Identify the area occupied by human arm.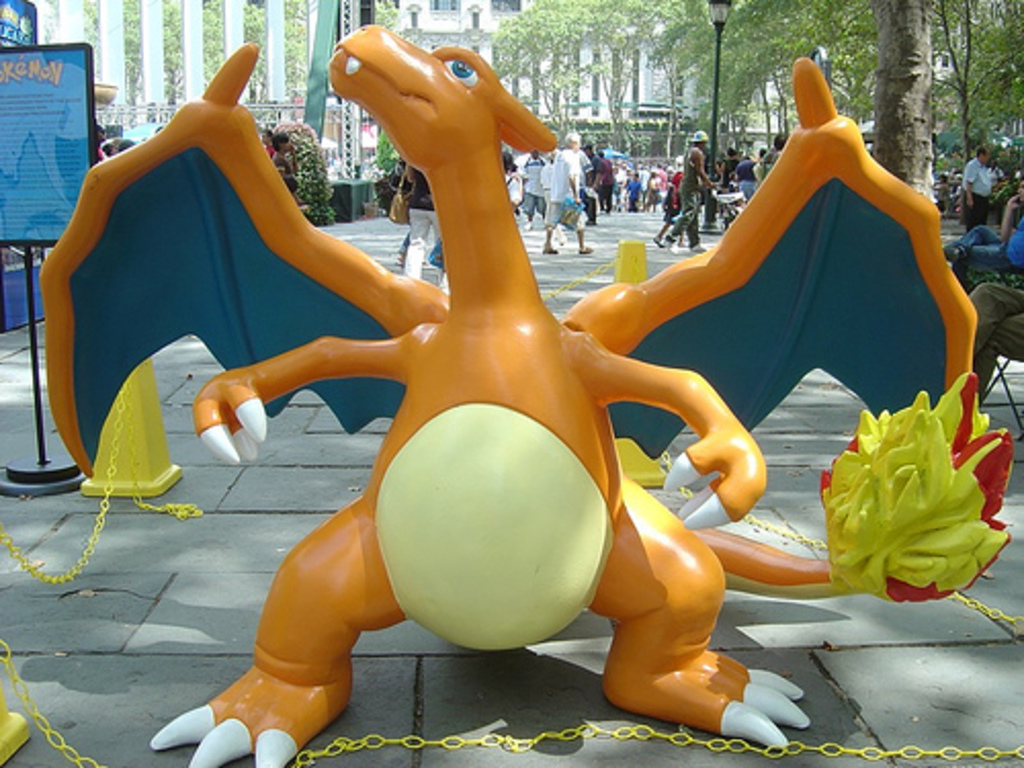
Area: <region>561, 145, 582, 205</region>.
